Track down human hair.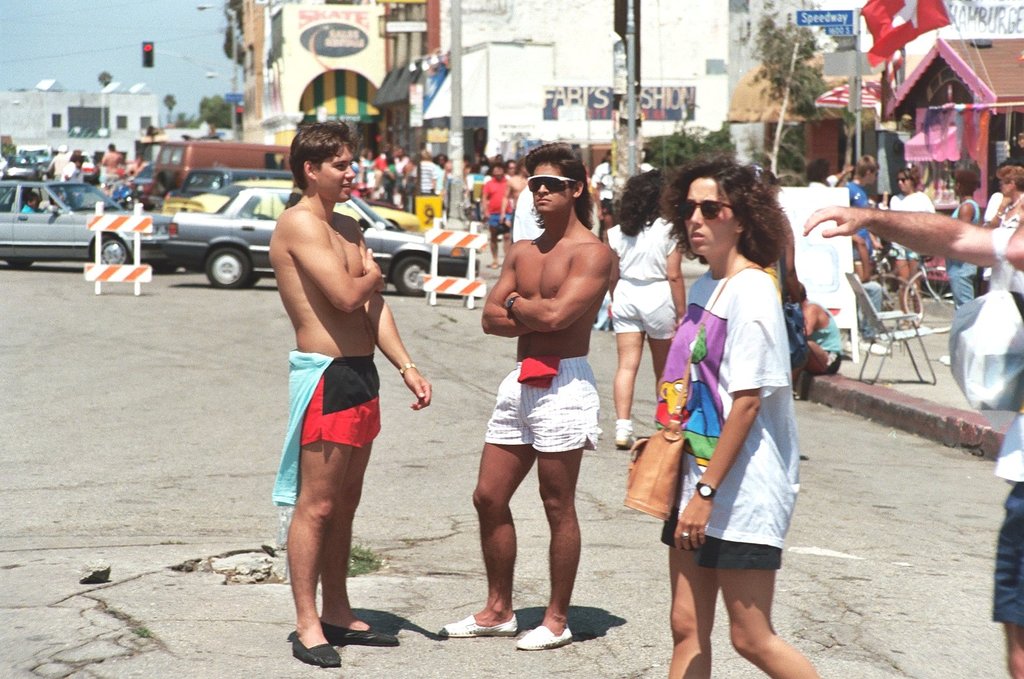
Tracked to [674, 164, 797, 291].
